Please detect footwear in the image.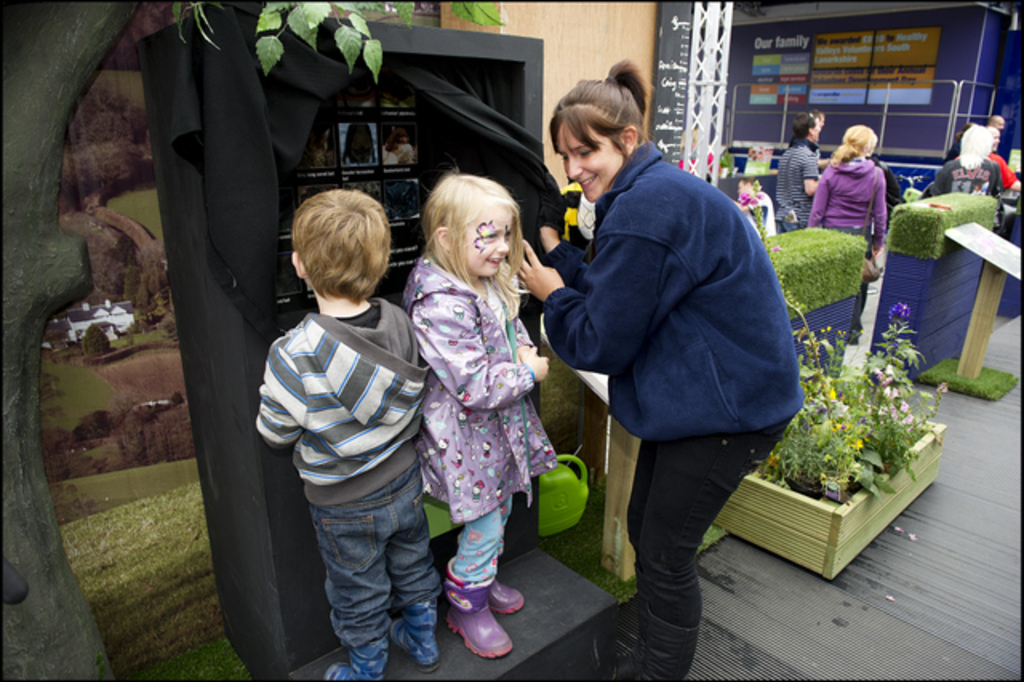
box=[490, 578, 526, 615].
